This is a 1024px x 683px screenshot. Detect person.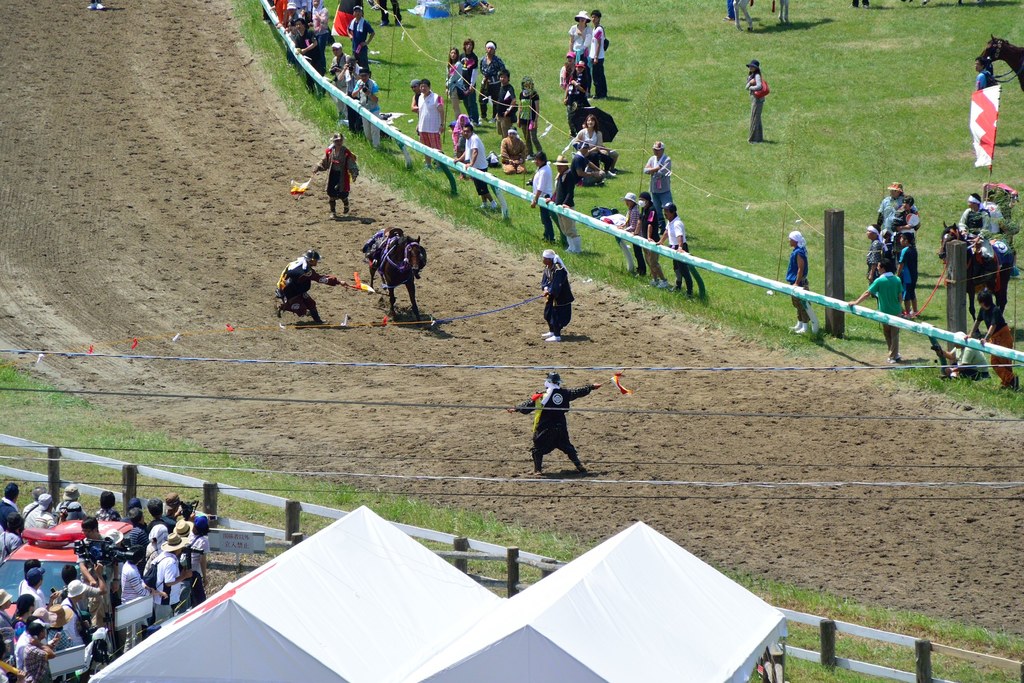
504 366 616 477.
